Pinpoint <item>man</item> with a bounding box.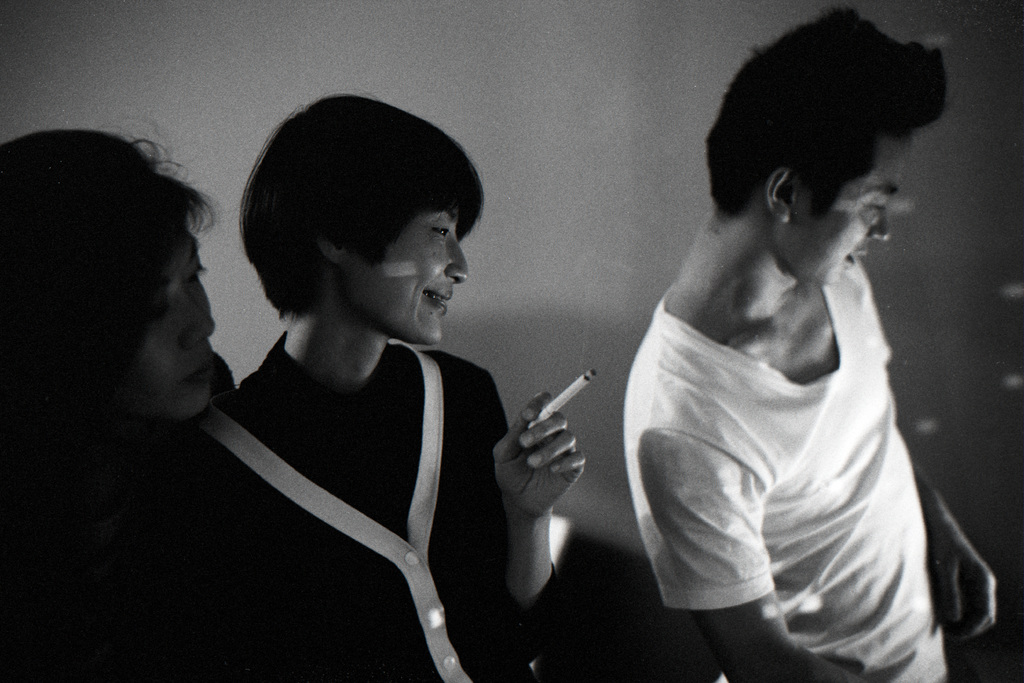
(193,91,585,682).
